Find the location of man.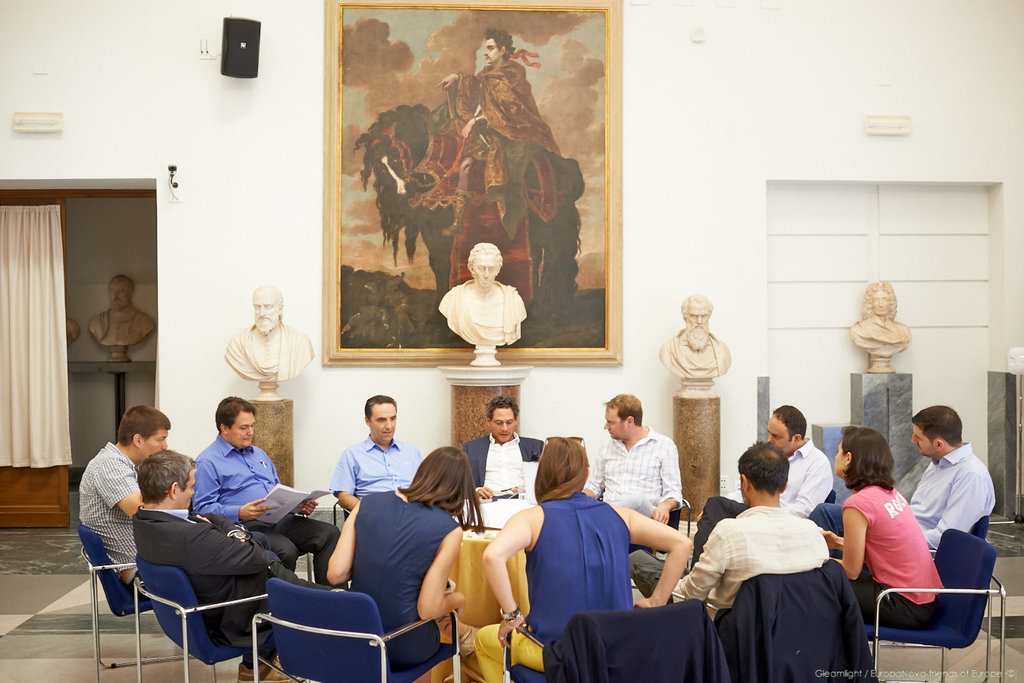
Location: (812,394,1002,564).
